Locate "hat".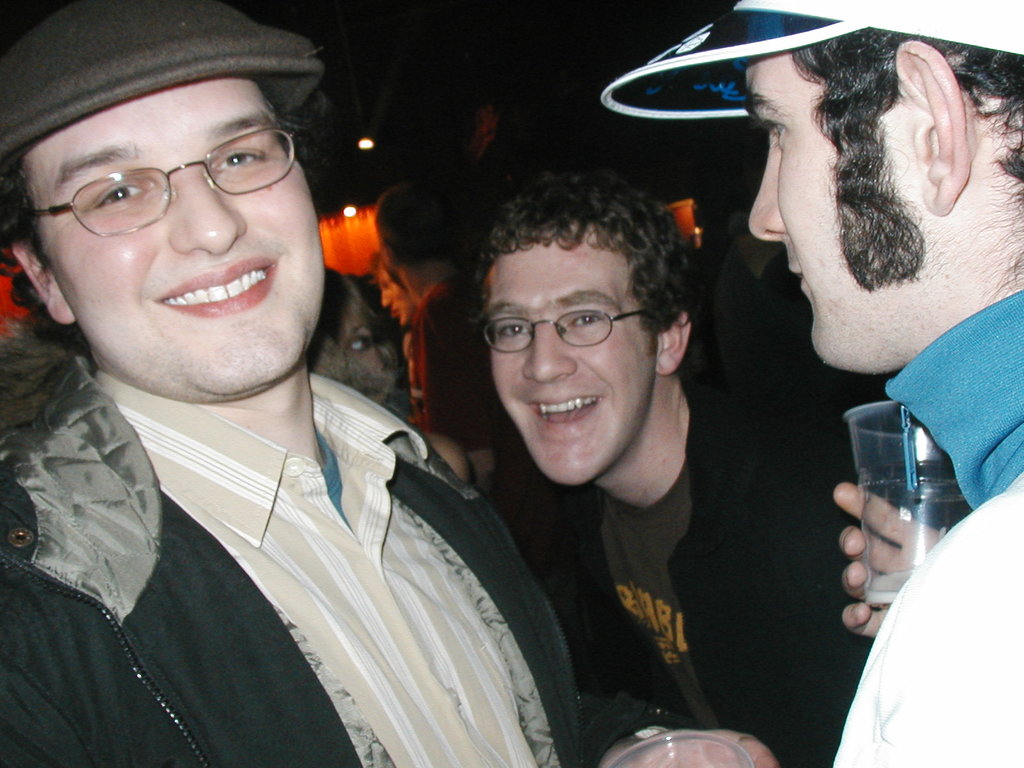
Bounding box: pyautogui.locateOnScreen(599, 0, 1023, 120).
